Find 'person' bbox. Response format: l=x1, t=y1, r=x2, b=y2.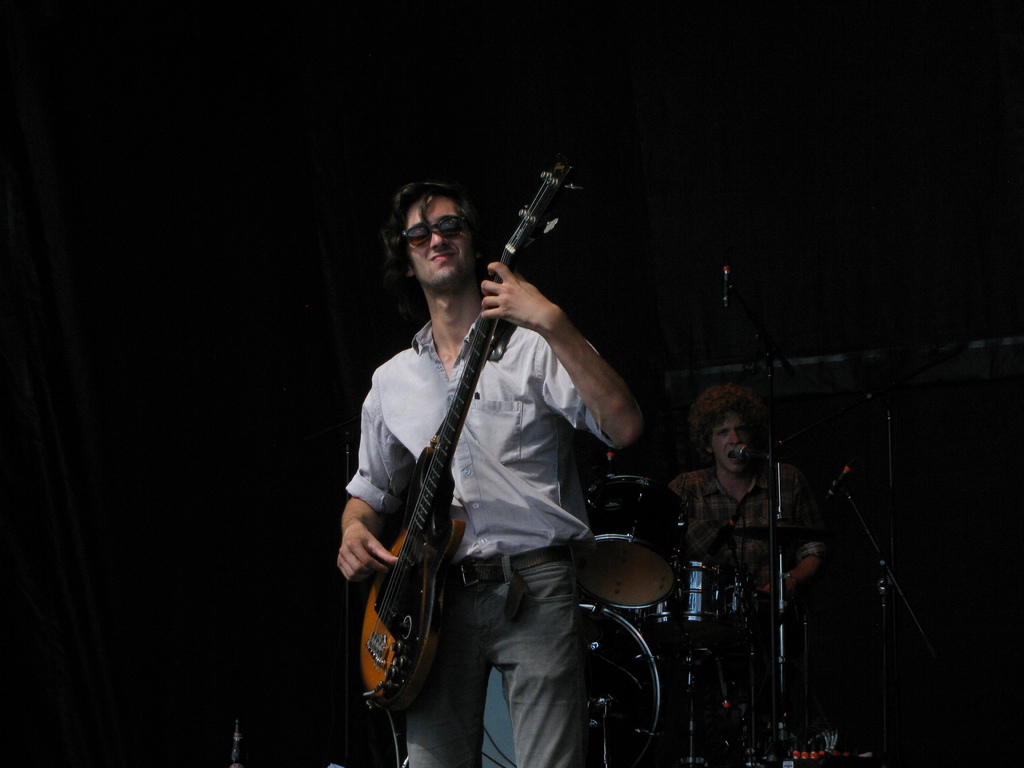
l=669, t=373, r=824, b=753.
